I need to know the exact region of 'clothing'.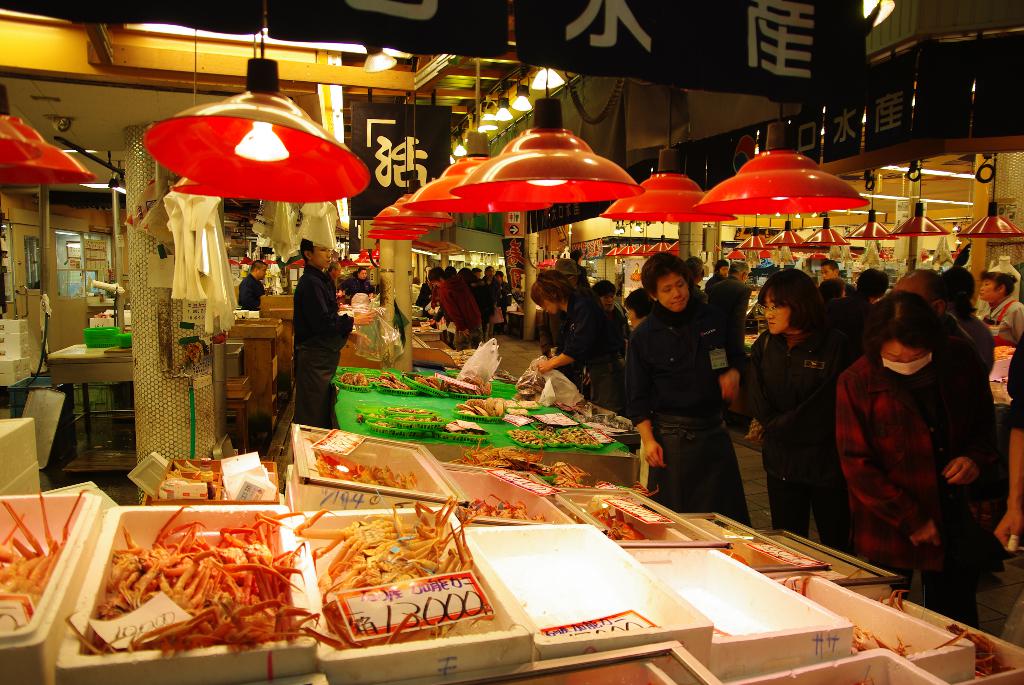
Region: x1=687, y1=274, x2=701, y2=300.
